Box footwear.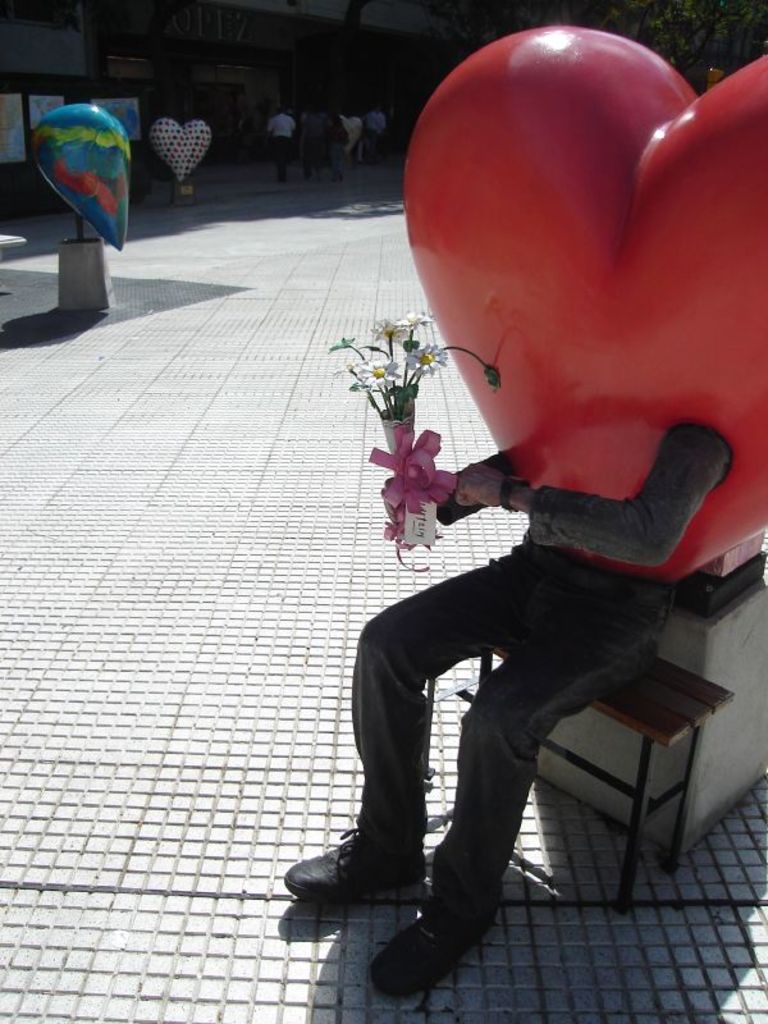
Rect(285, 826, 428, 920).
